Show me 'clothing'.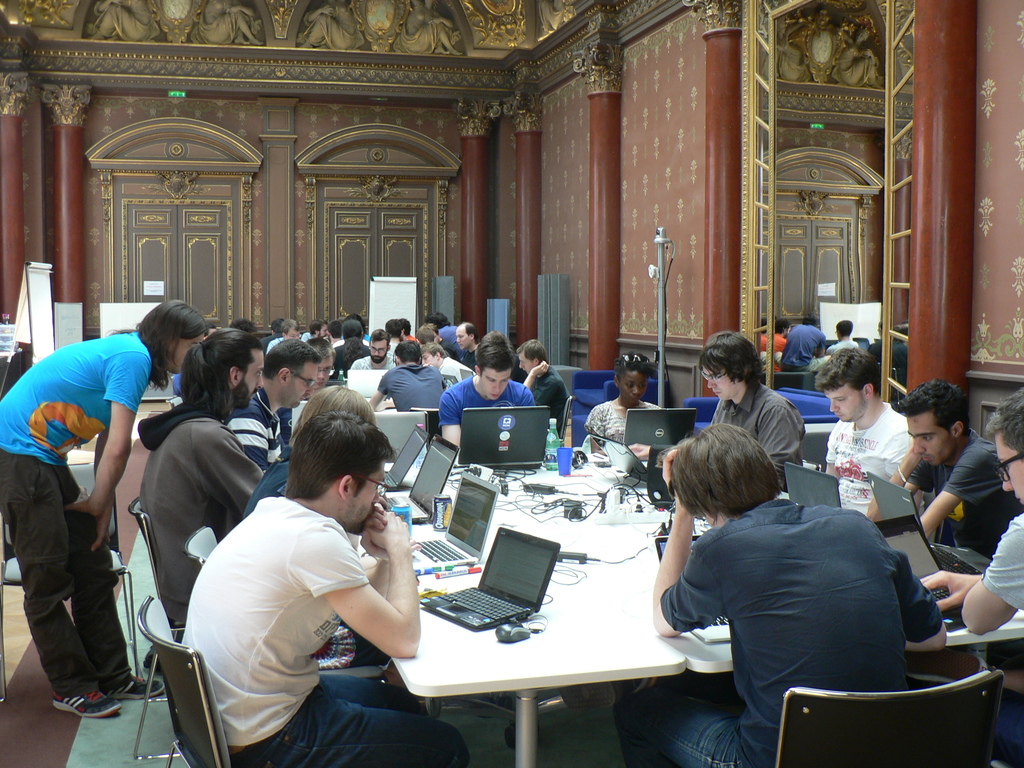
'clothing' is here: (345,353,394,372).
